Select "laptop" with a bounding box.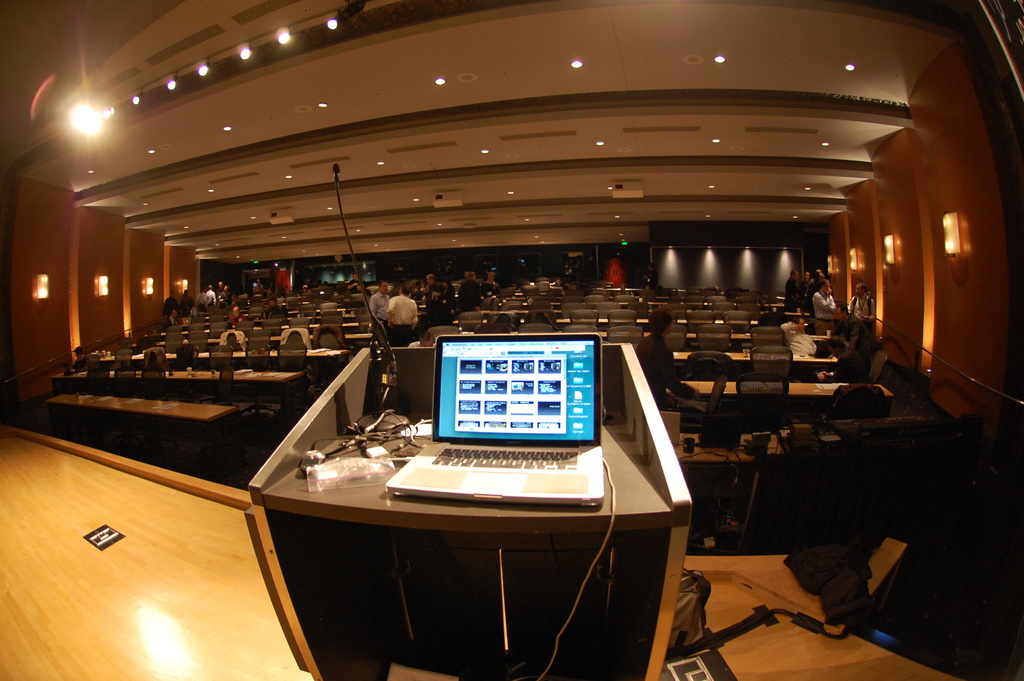
left=378, top=312, right=616, bottom=522.
